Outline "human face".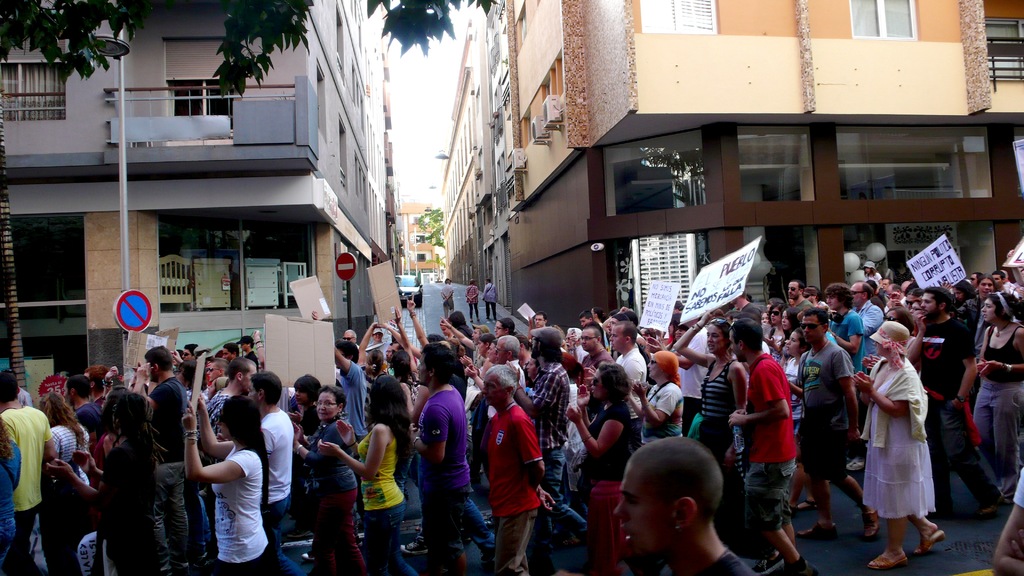
Outline: pyautogui.locateOnScreen(782, 331, 798, 355).
